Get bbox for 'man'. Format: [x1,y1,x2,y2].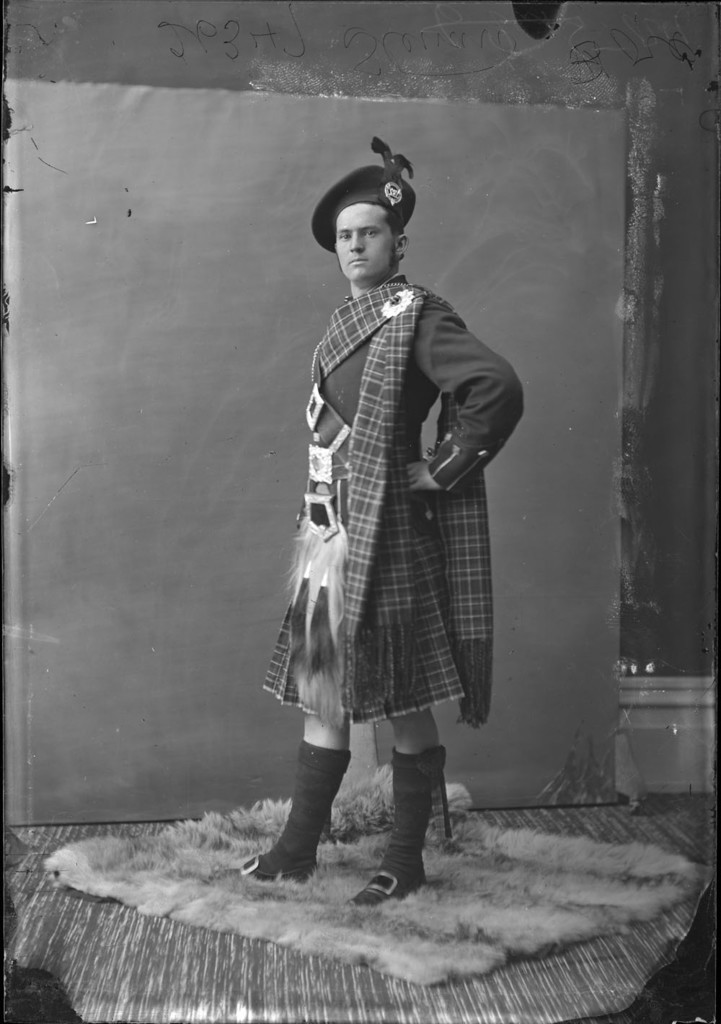
[207,137,525,912].
